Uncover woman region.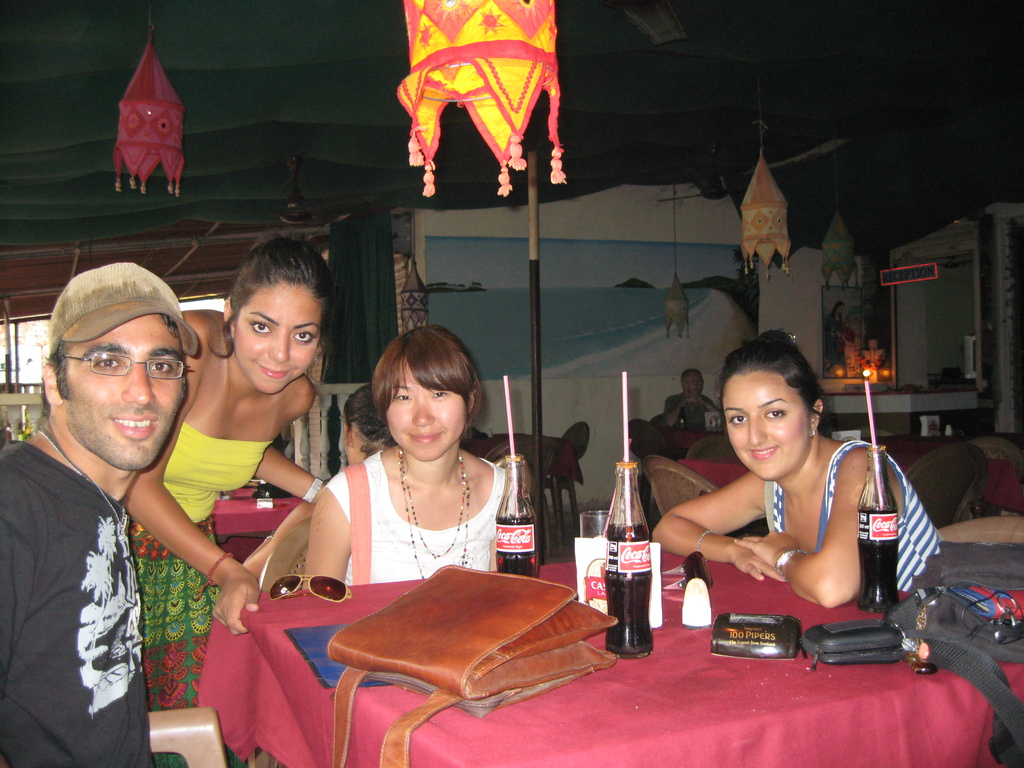
Uncovered: <box>292,324,537,639</box>.
